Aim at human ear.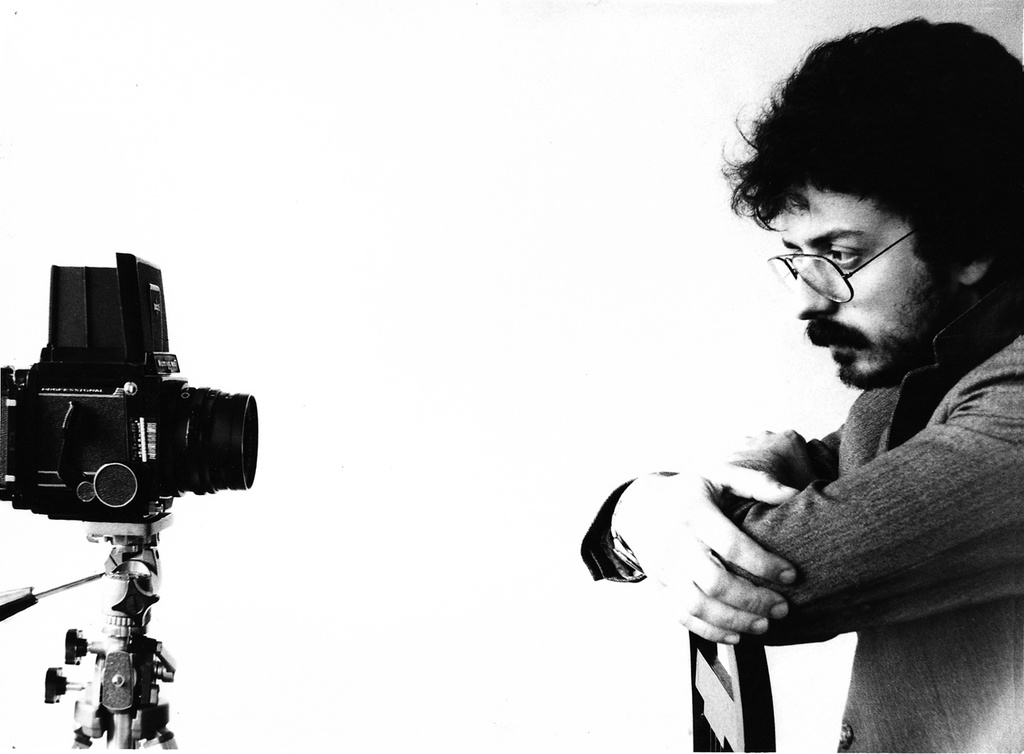
Aimed at <box>954,259,990,285</box>.
